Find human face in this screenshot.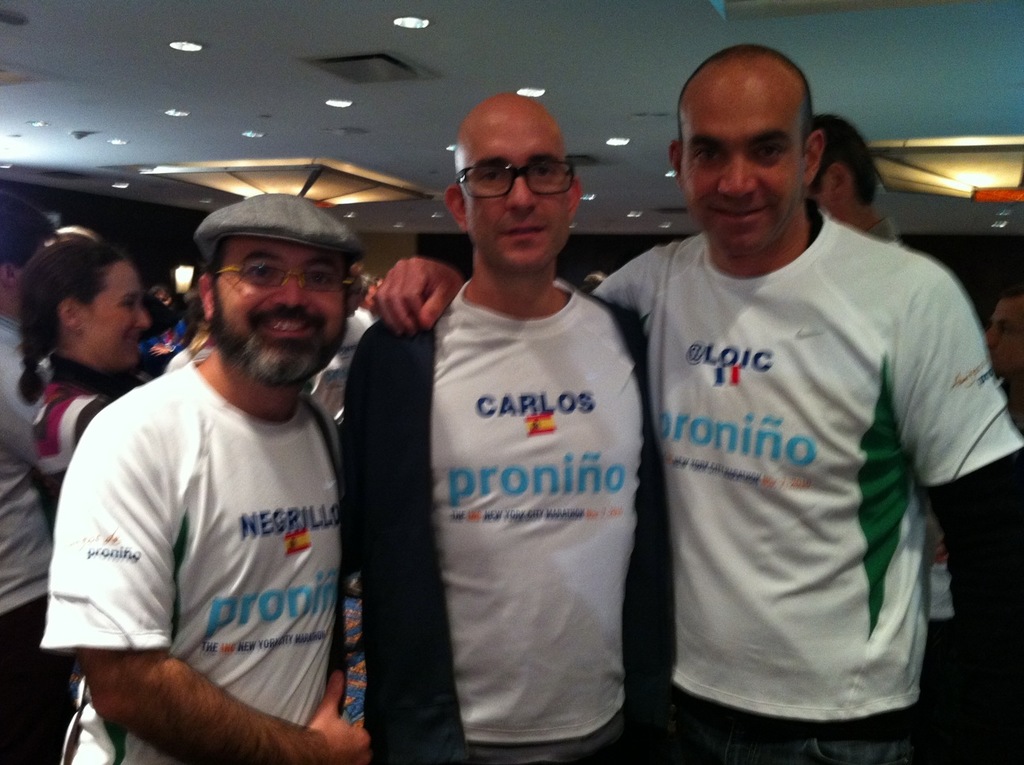
The bounding box for human face is pyautogui.locateOnScreen(679, 81, 808, 255).
